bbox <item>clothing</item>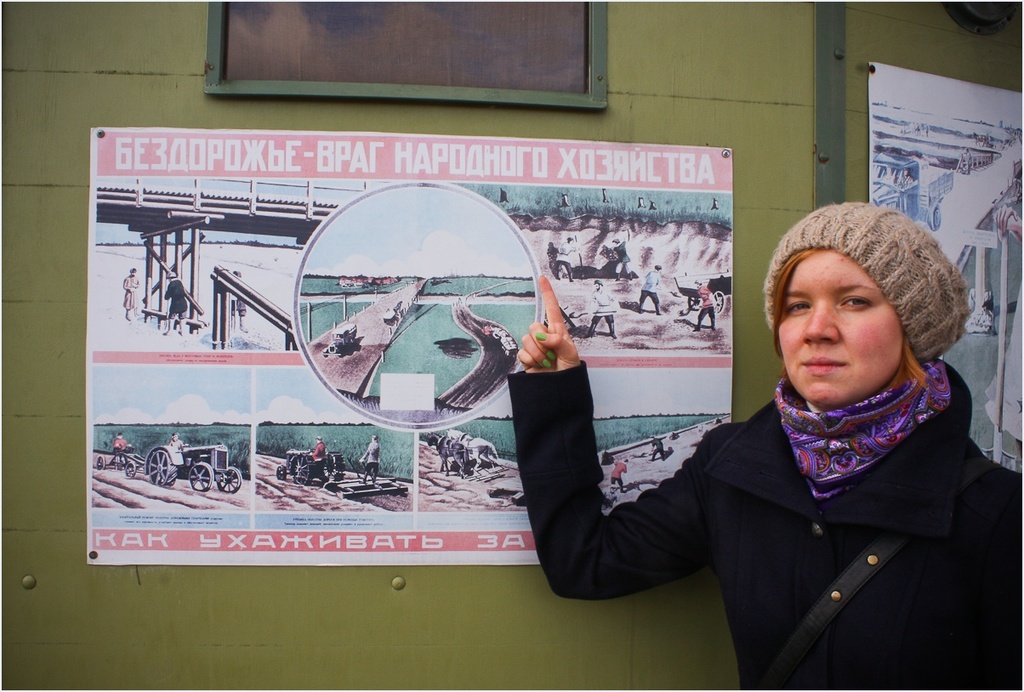
region(114, 444, 126, 455)
